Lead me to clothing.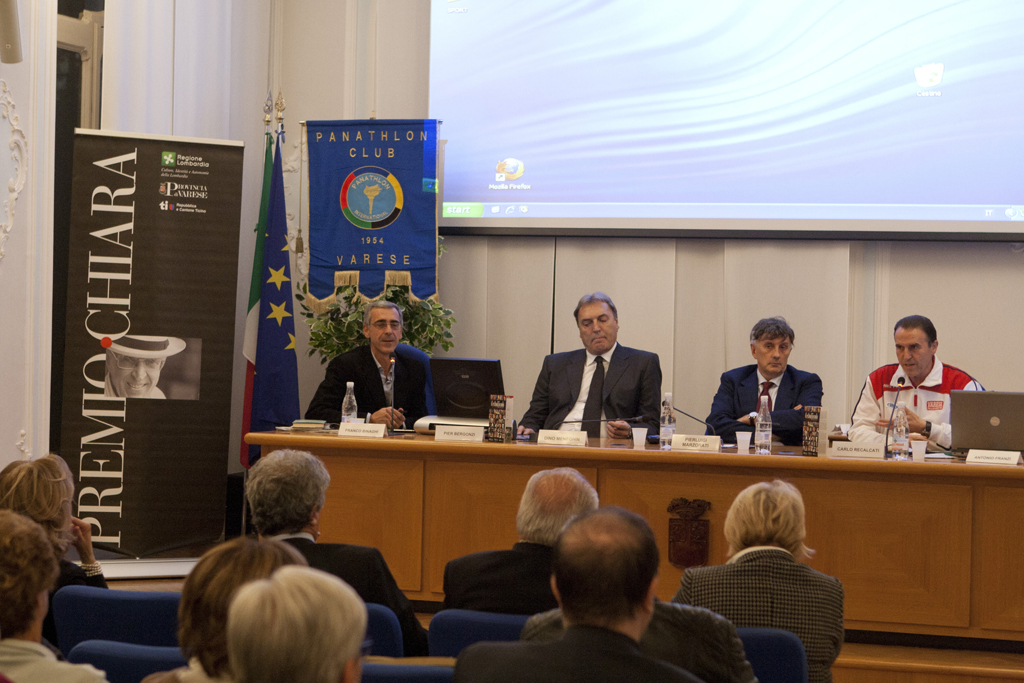
Lead to [144,650,228,682].
